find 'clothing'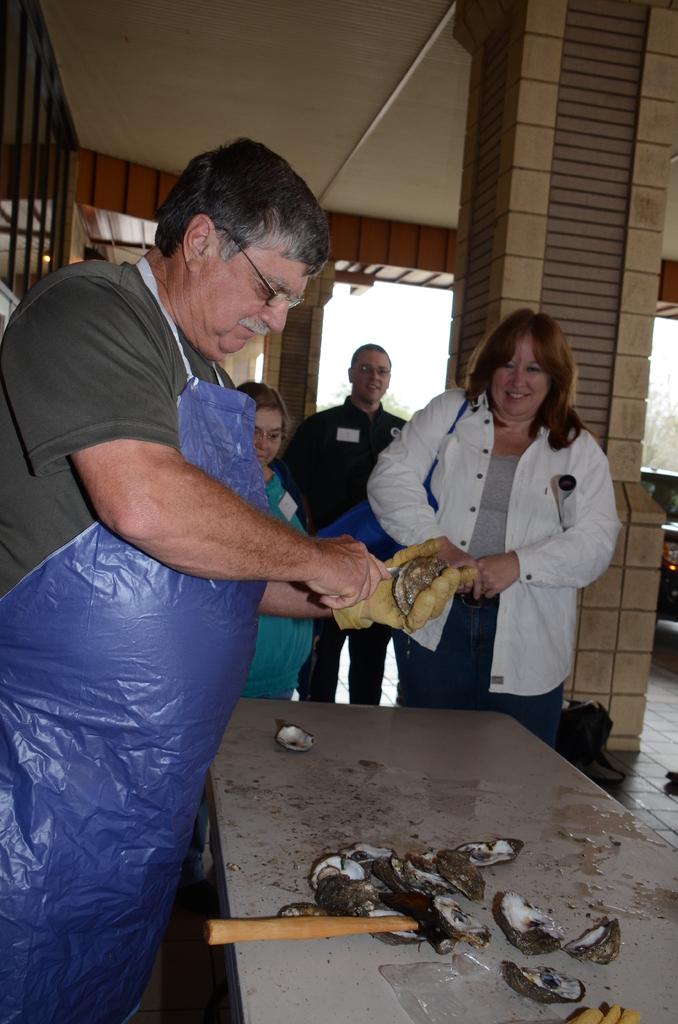
pyautogui.locateOnScreen(185, 476, 318, 865)
